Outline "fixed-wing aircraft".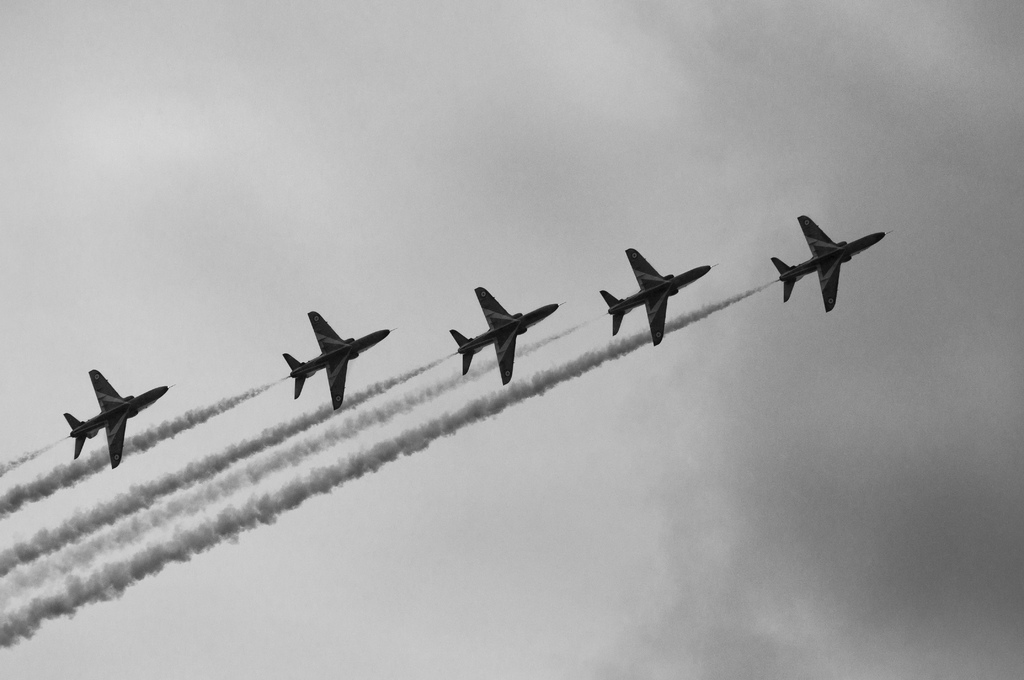
Outline: bbox(59, 369, 174, 469).
